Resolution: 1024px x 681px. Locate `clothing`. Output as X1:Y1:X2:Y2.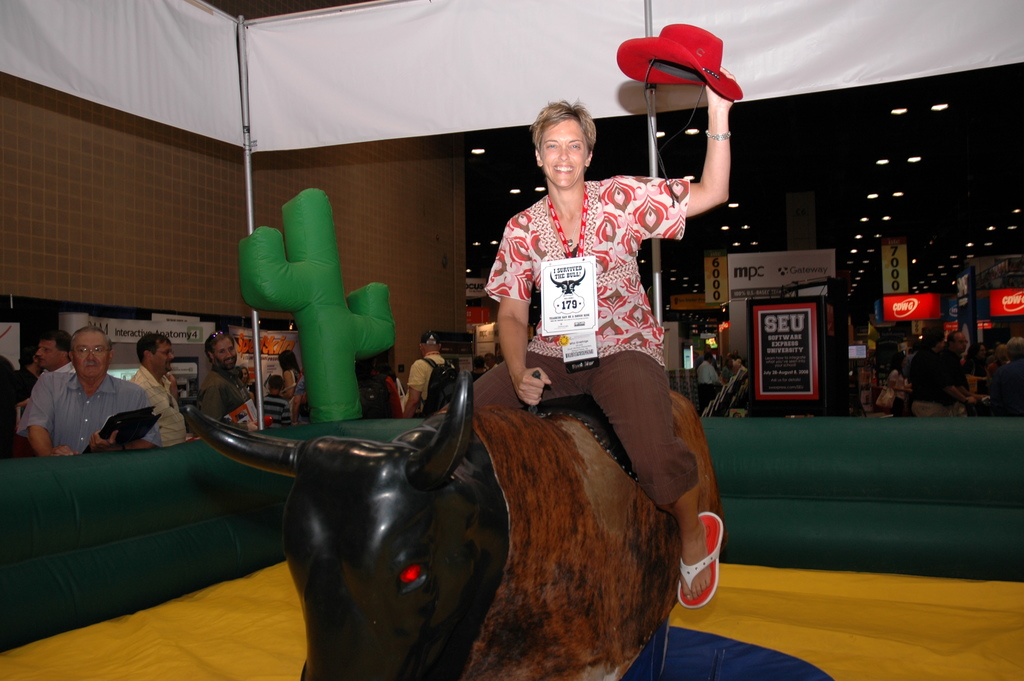
408:351:455:416.
